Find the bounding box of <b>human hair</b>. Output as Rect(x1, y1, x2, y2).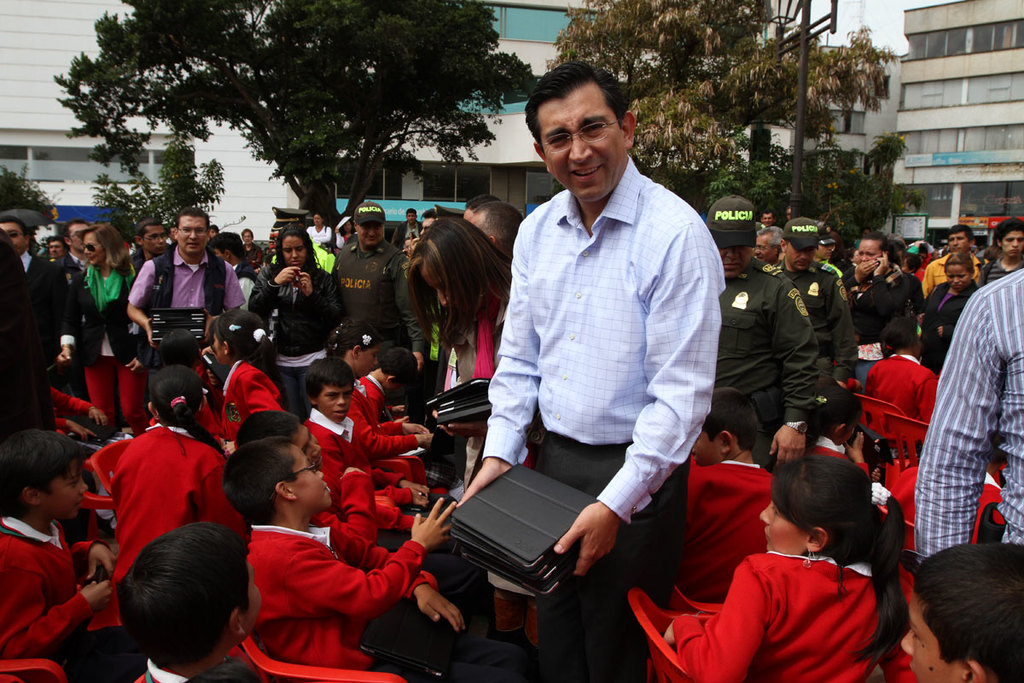
Rect(524, 61, 632, 160).
